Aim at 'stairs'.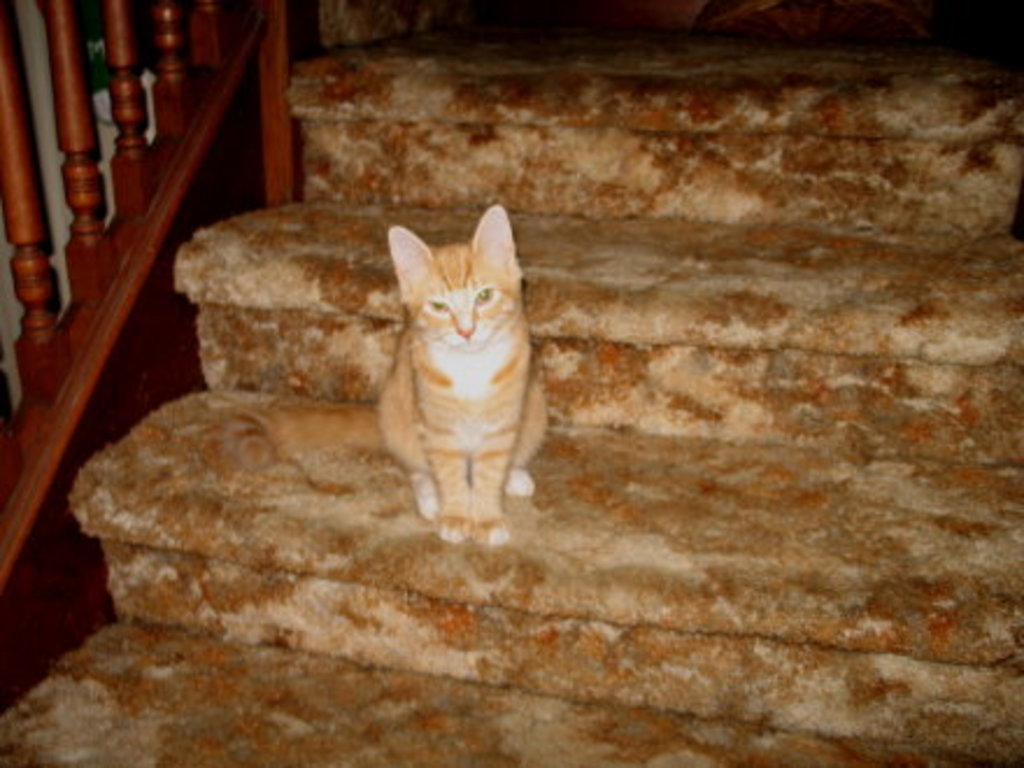
Aimed at detection(0, 0, 1022, 766).
